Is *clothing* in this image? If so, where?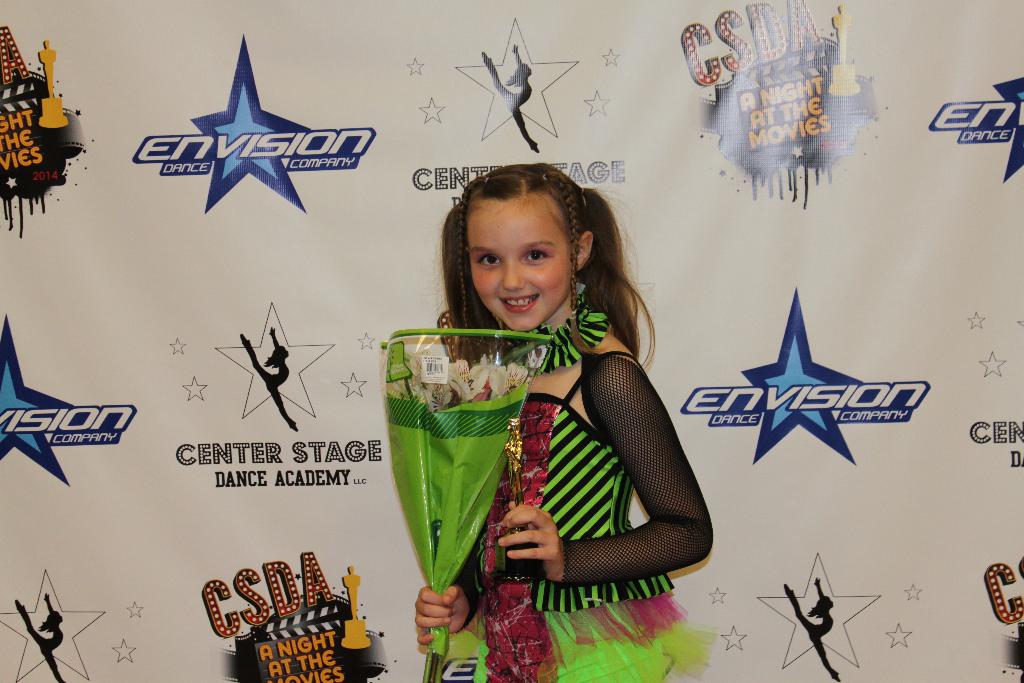
Yes, at l=419, t=268, r=701, b=649.
